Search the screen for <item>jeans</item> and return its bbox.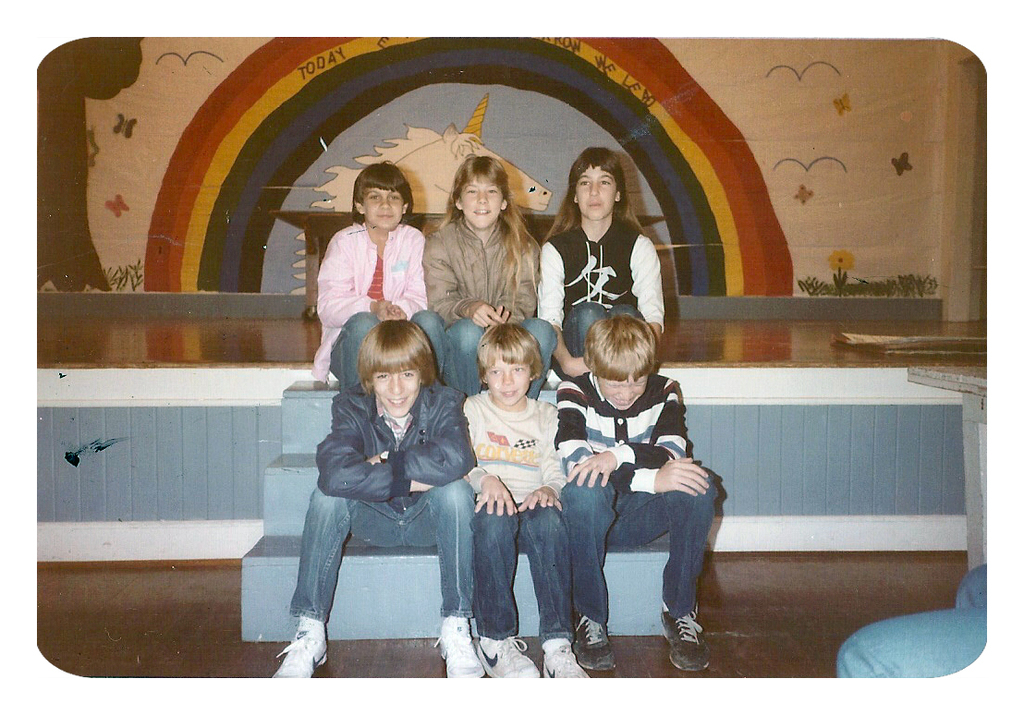
Found: 562:304:643:349.
